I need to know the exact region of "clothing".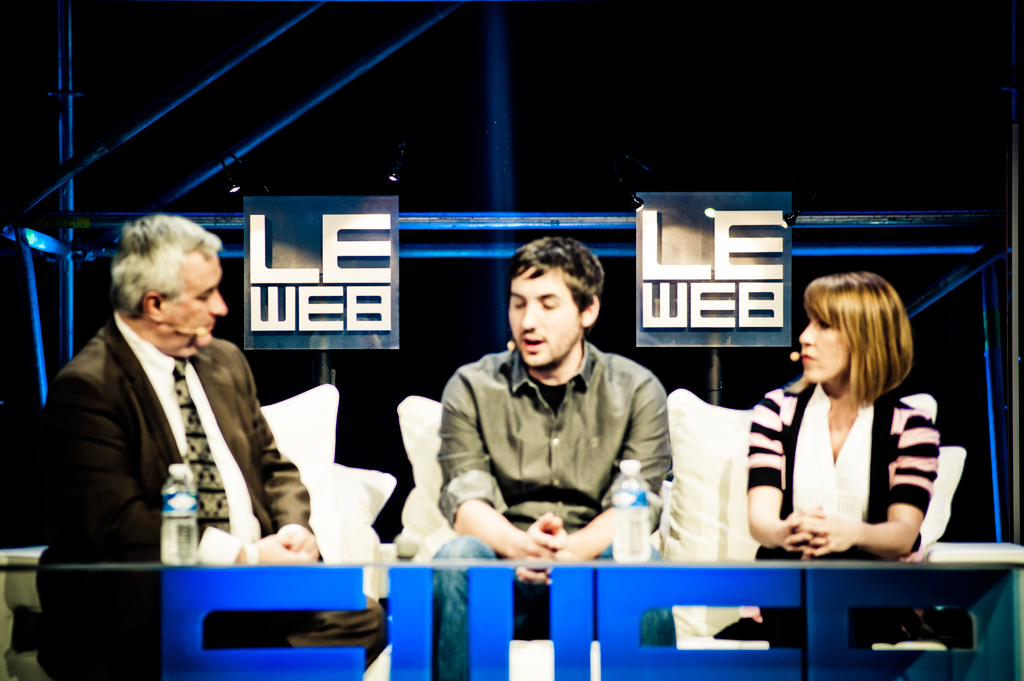
Region: detection(753, 365, 962, 586).
